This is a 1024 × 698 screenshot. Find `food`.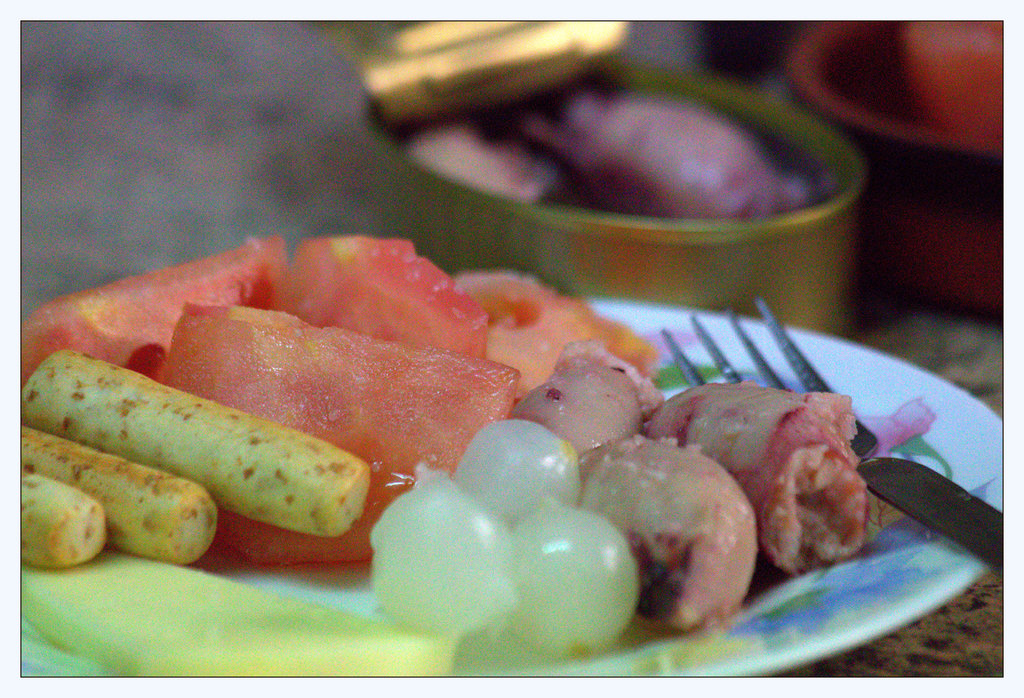
Bounding box: left=404, top=123, right=564, bottom=207.
